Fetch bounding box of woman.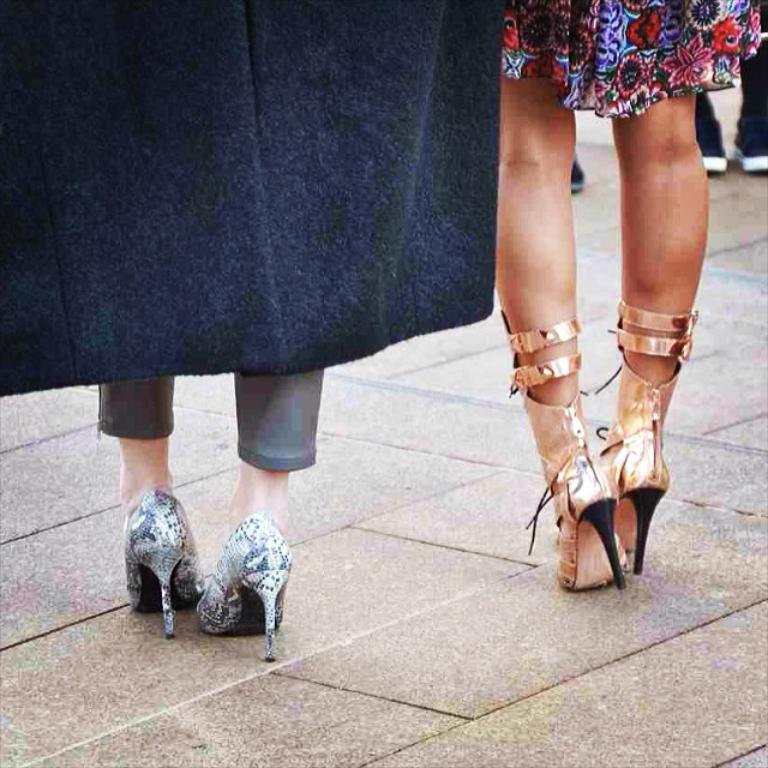
Bbox: crop(493, 0, 758, 592).
